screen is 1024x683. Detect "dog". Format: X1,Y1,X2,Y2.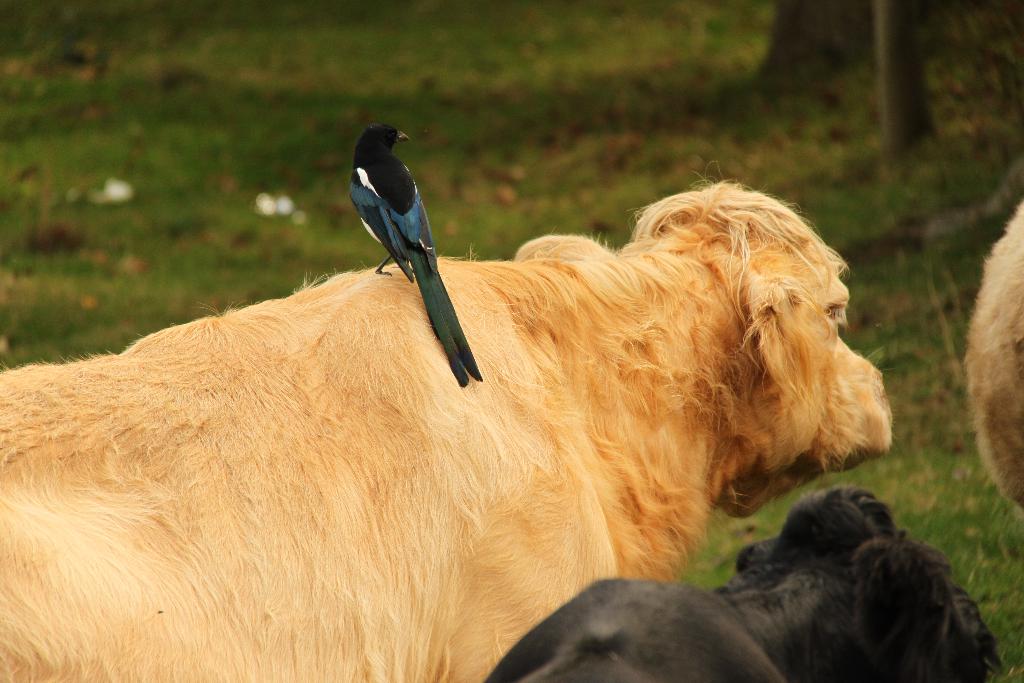
481,483,1006,682.
